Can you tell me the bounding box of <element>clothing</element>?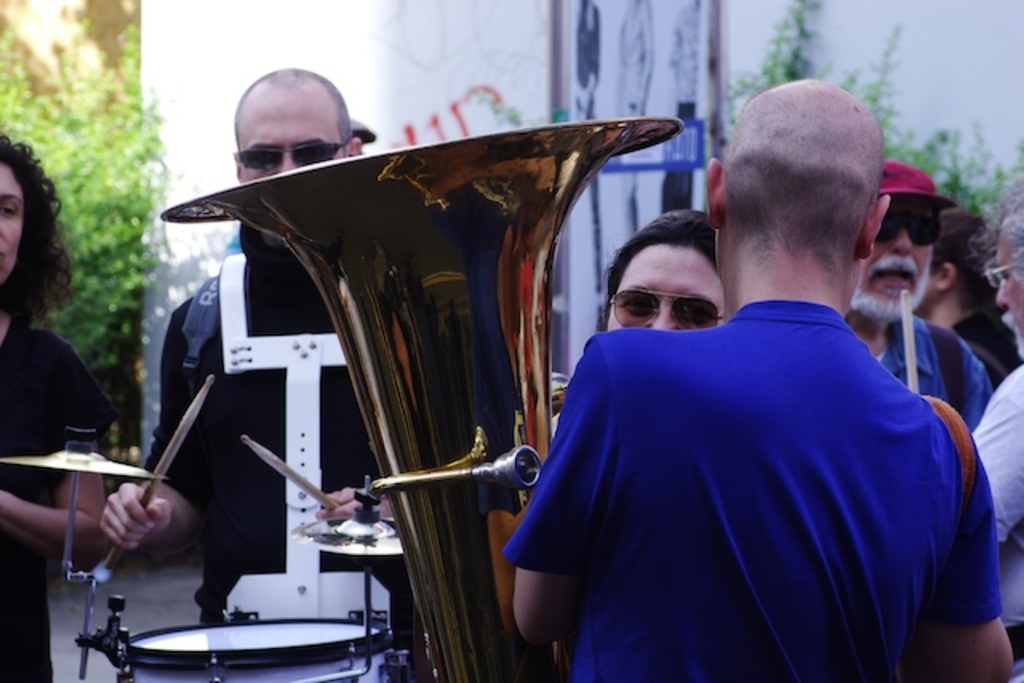
<bbox>971, 361, 1022, 681</bbox>.
